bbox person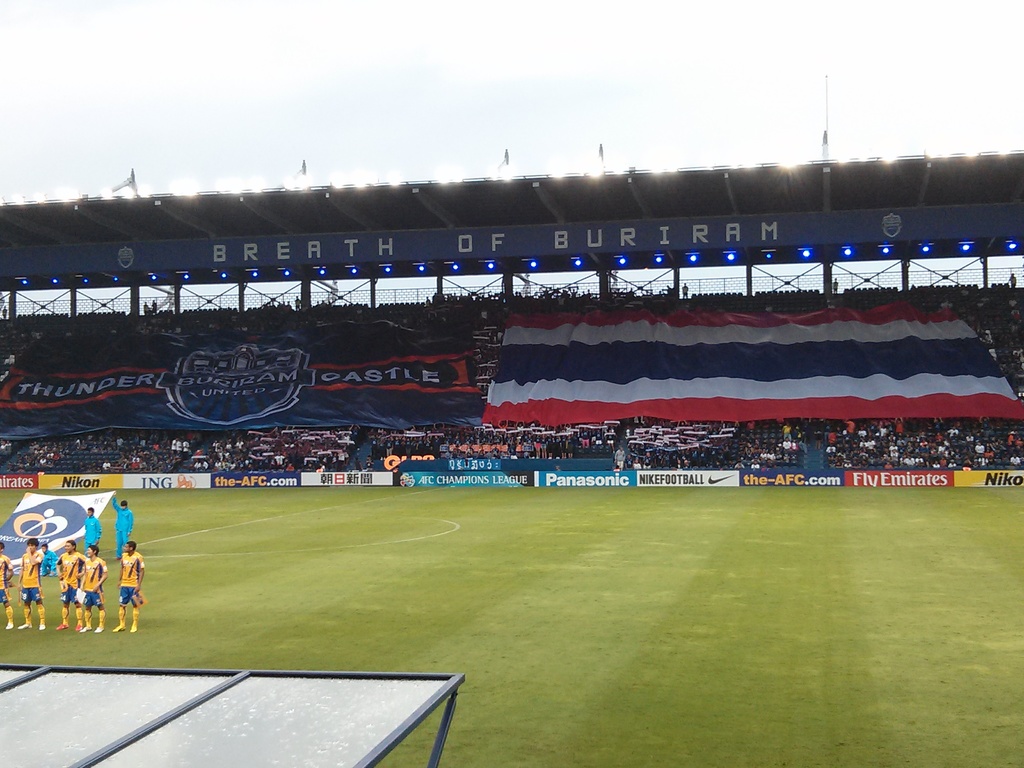
[x1=17, y1=540, x2=47, y2=633]
